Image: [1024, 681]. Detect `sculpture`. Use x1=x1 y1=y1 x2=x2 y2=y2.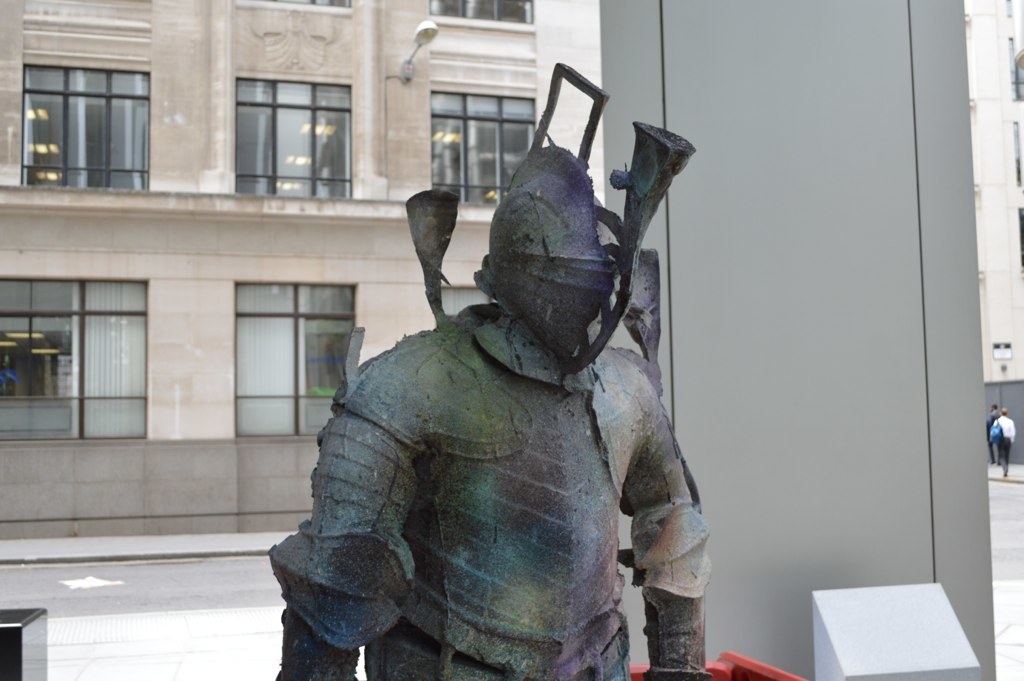
x1=290 y1=102 x2=738 y2=680.
